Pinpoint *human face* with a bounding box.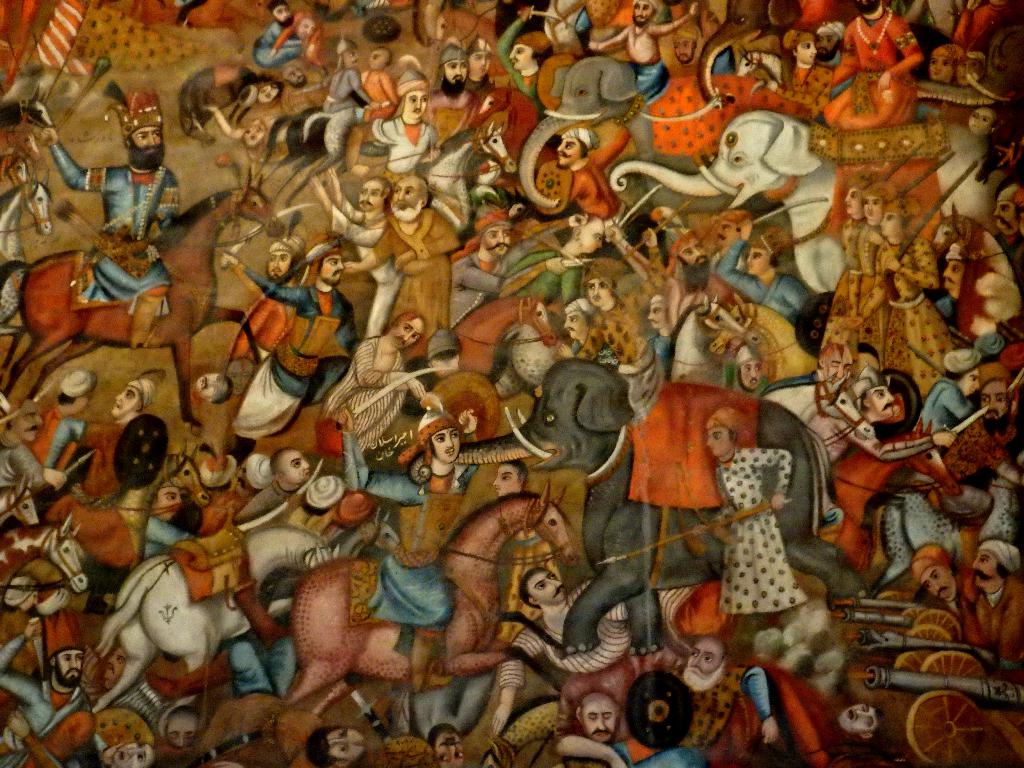
region(717, 220, 736, 246).
